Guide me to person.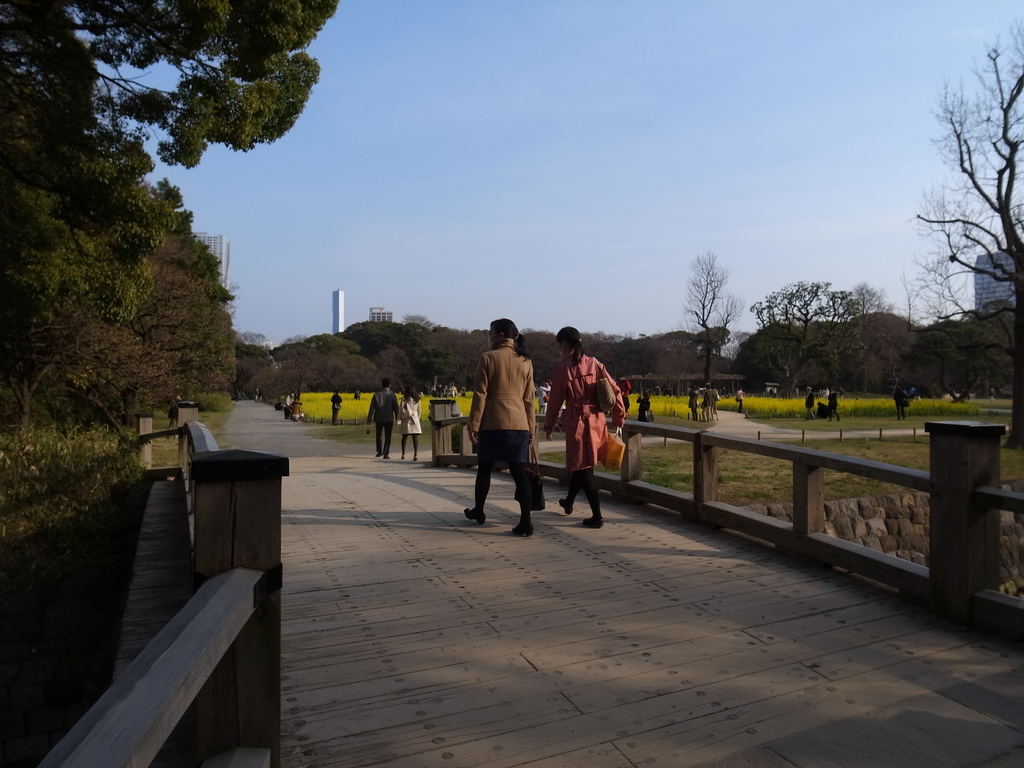
Guidance: rect(534, 331, 630, 531).
